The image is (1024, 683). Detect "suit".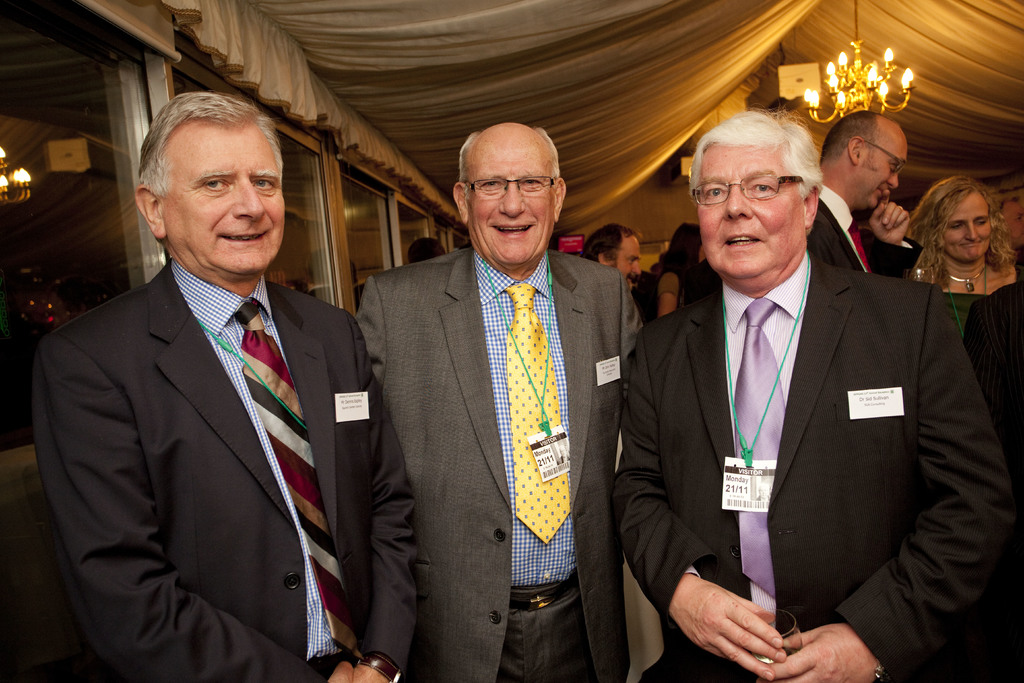
Detection: [805,181,913,284].
